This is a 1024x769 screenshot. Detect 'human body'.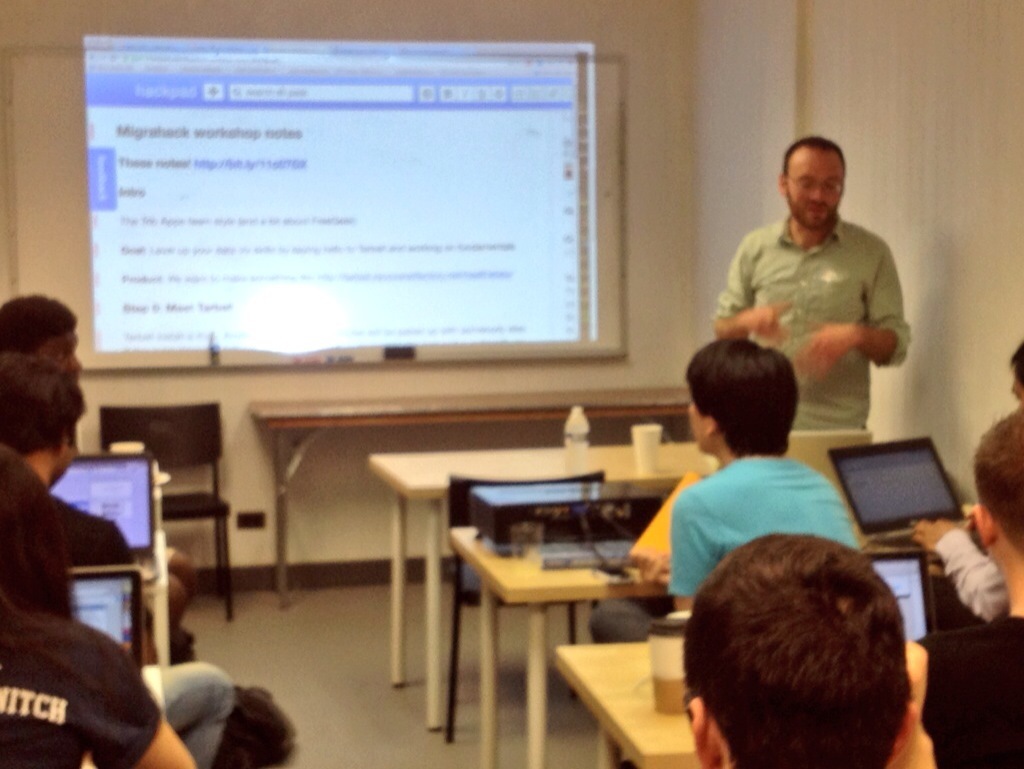
(x1=902, y1=415, x2=1023, y2=768).
